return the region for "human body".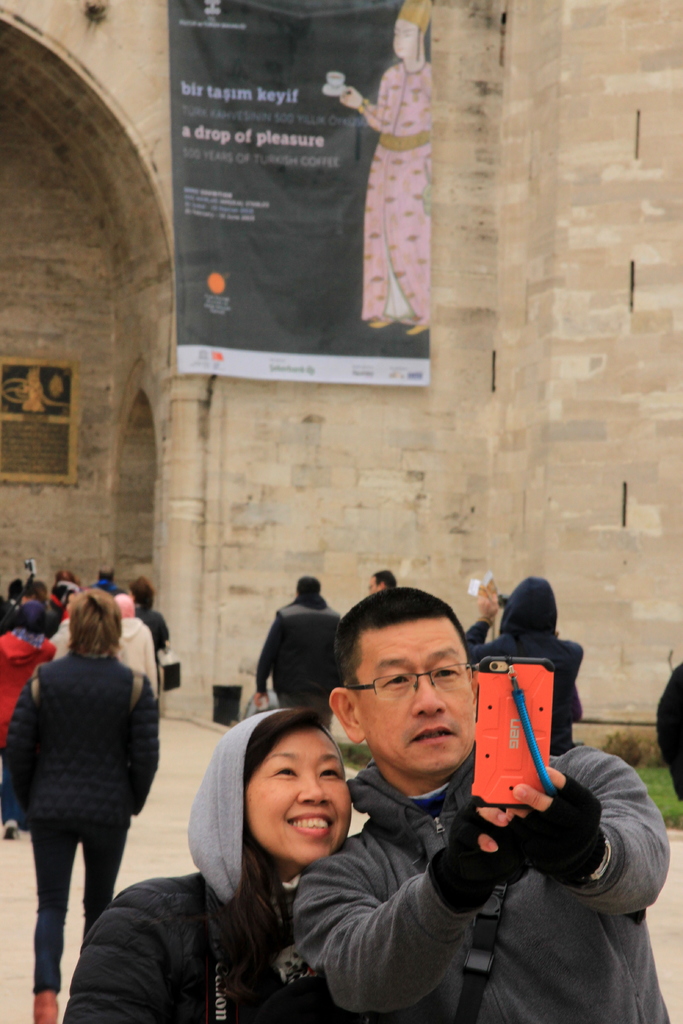
bbox(24, 583, 210, 1012).
